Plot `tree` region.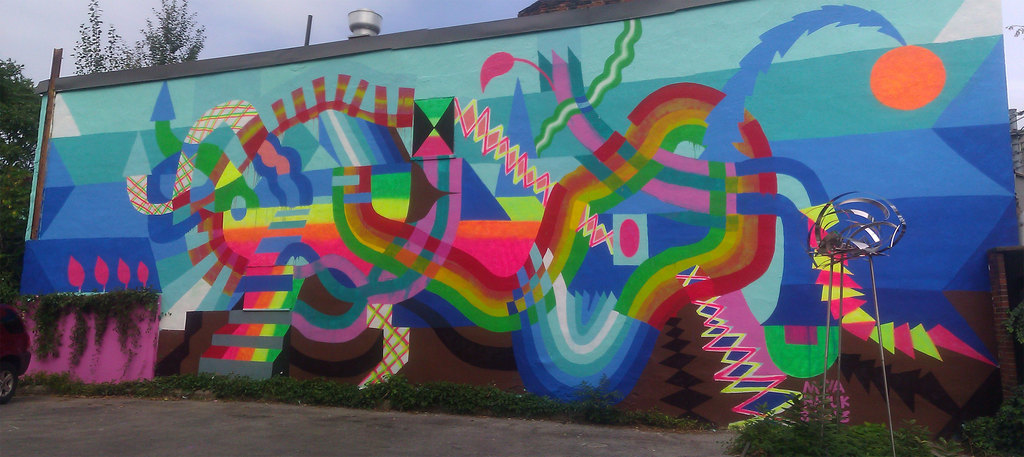
Plotted at pyautogui.locateOnScreen(65, 0, 209, 57).
